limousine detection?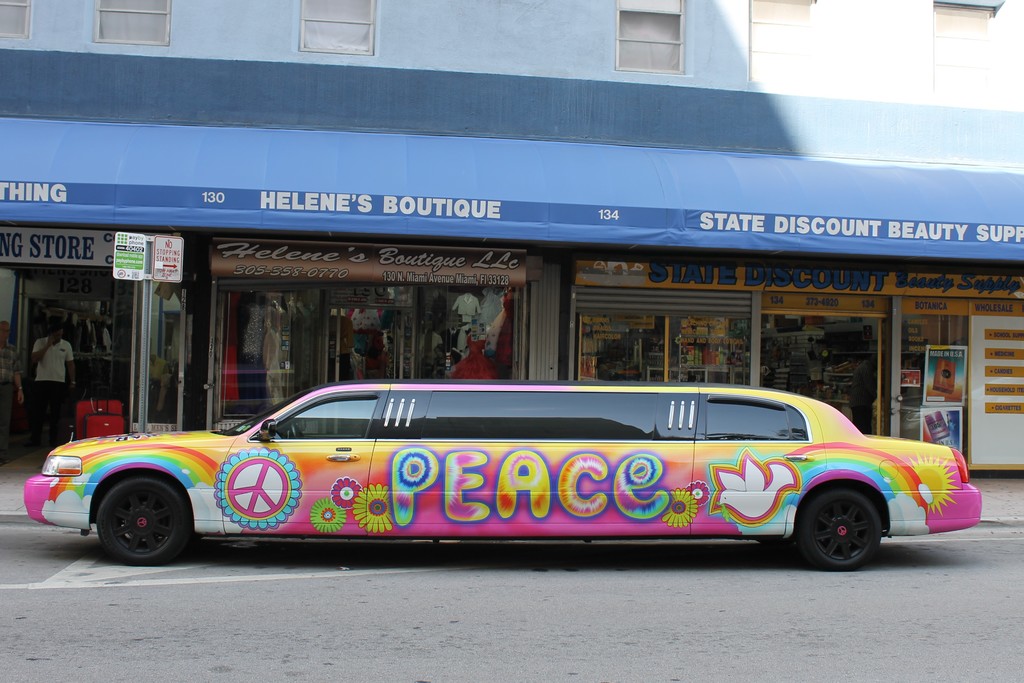
region(23, 380, 984, 565)
